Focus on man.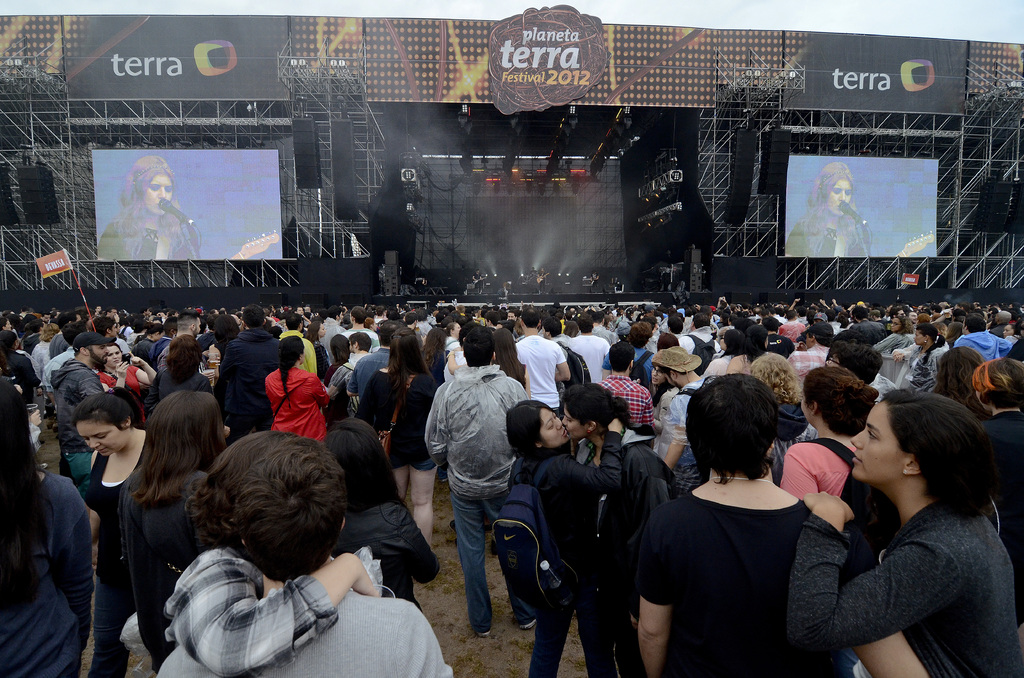
Focused at select_region(954, 314, 1009, 361).
